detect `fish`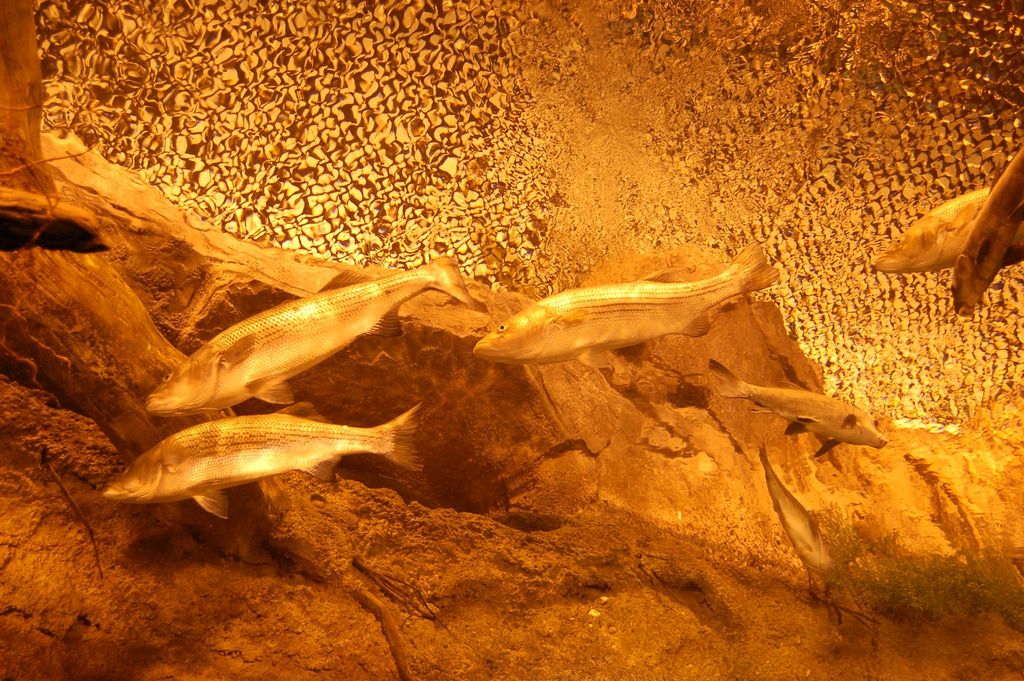
<region>95, 397, 426, 513</region>
